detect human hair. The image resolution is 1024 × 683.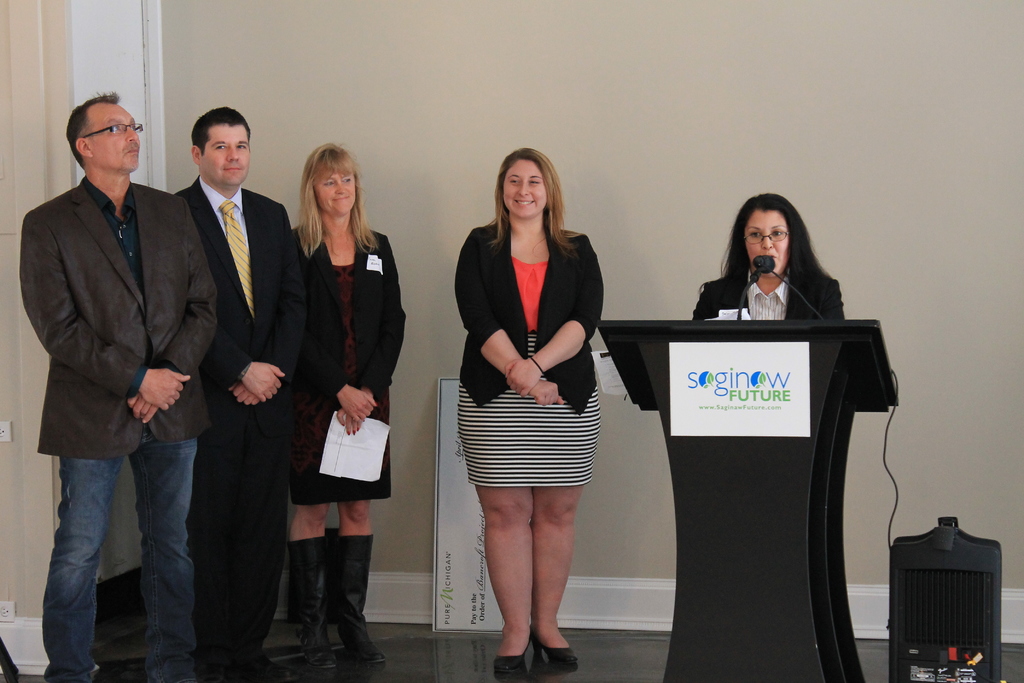
bbox=[493, 145, 581, 261].
